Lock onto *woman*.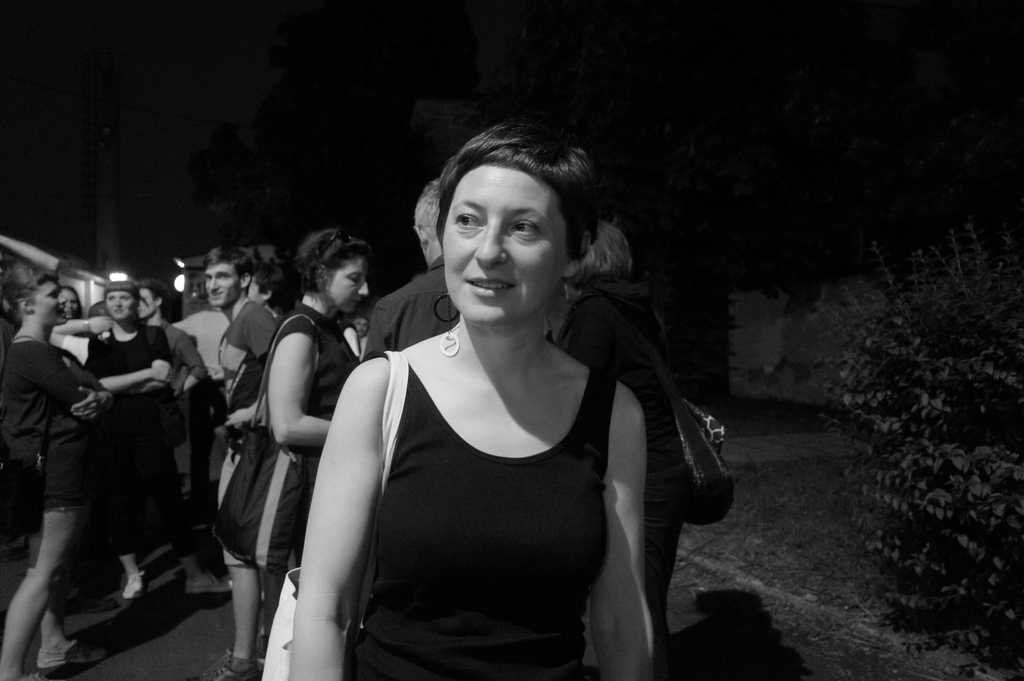
Locked: bbox=[283, 116, 714, 680].
